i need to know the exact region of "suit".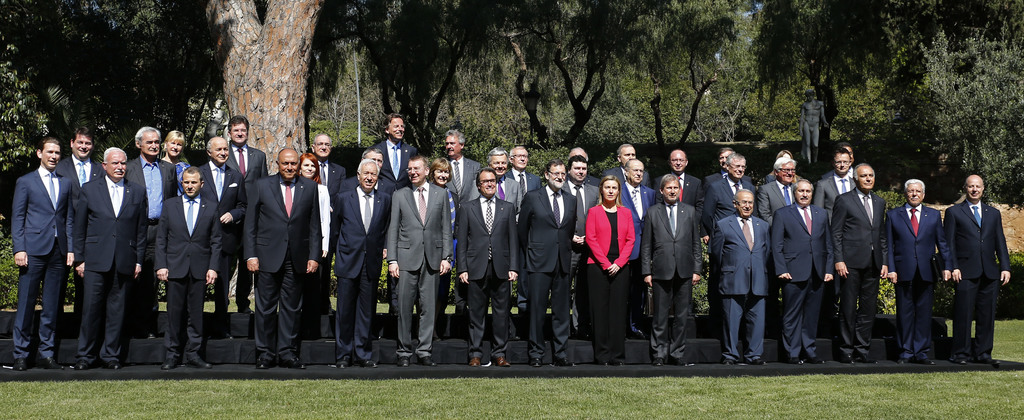
Region: x1=817 y1=174 x2=863 y2=207.
